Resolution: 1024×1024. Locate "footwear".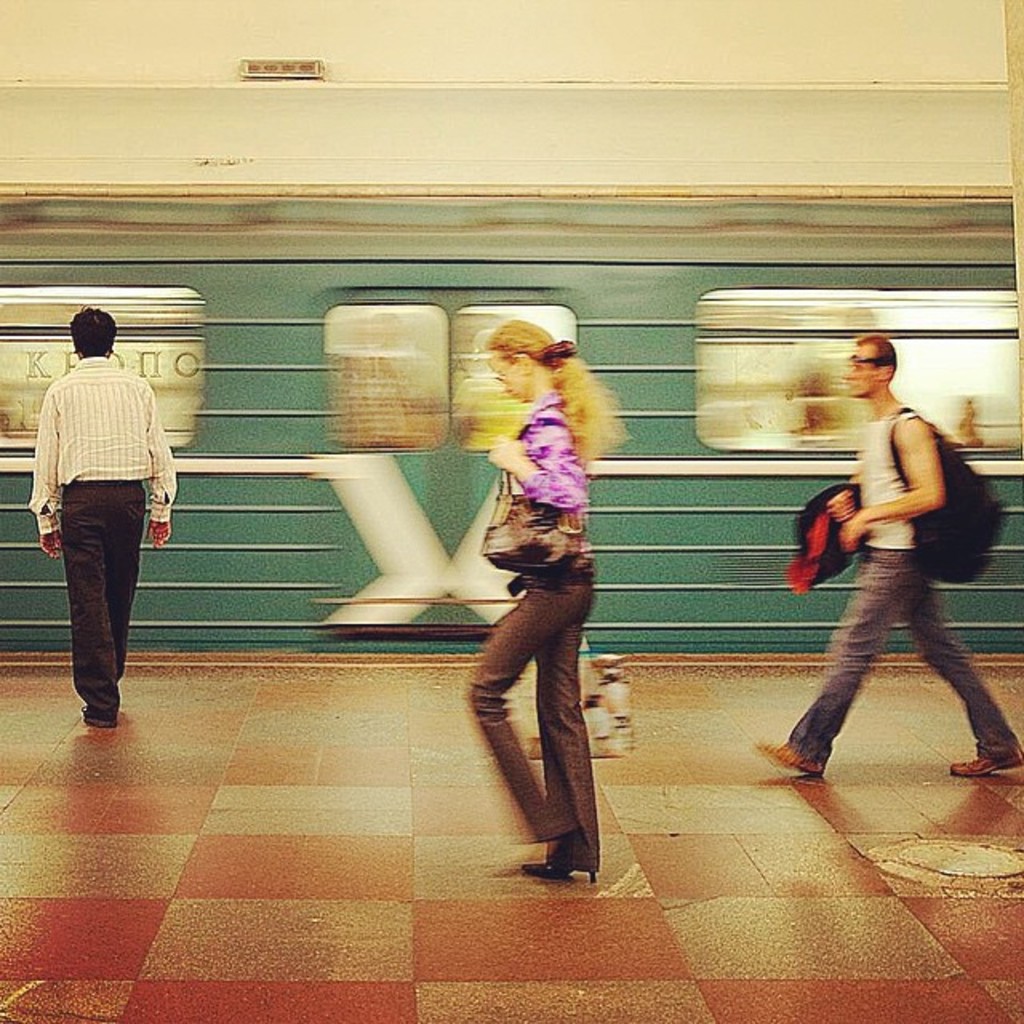
[760, 741, 826, 774].
